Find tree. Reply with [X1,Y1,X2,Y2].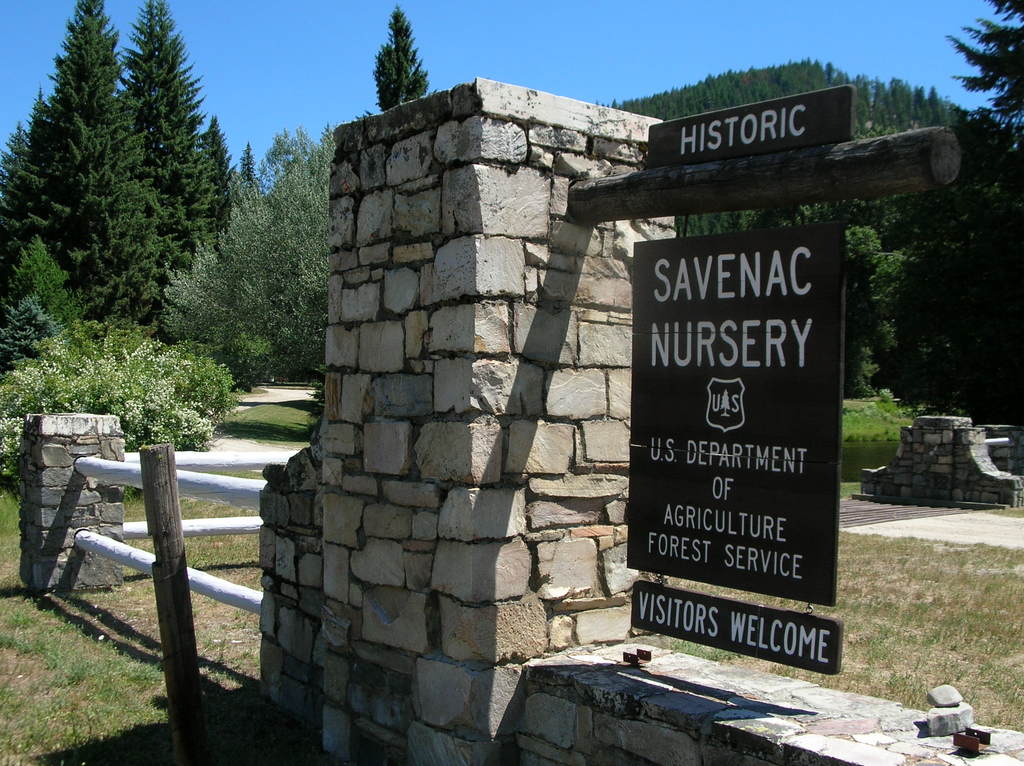
[942,0,1023,409].
